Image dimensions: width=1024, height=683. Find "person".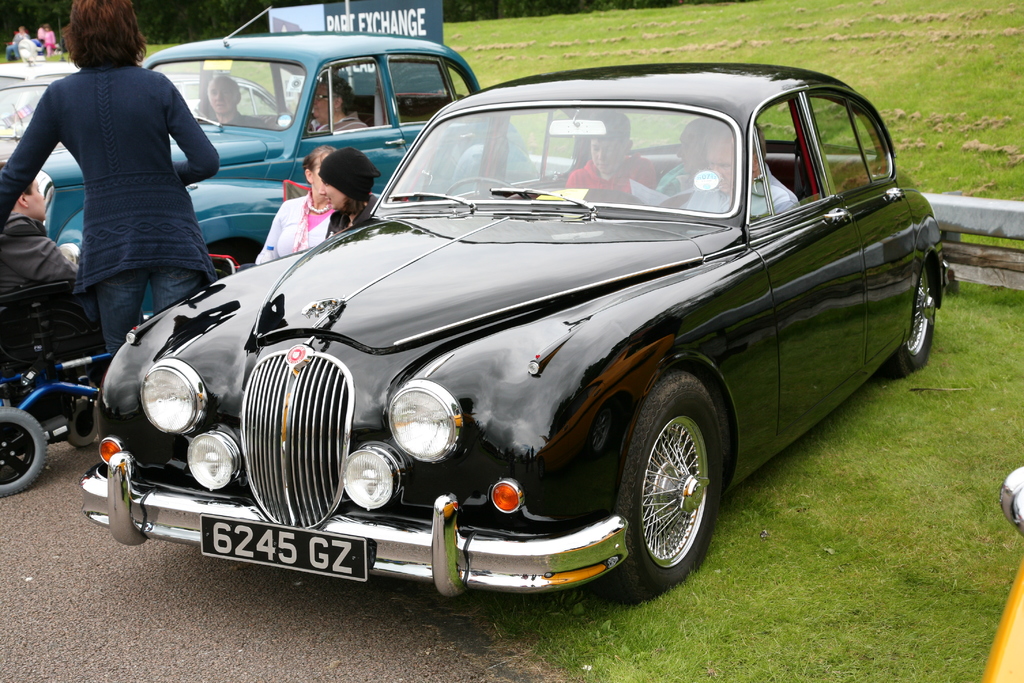
(x1=11, y1=15, x2=241, y2=371).
